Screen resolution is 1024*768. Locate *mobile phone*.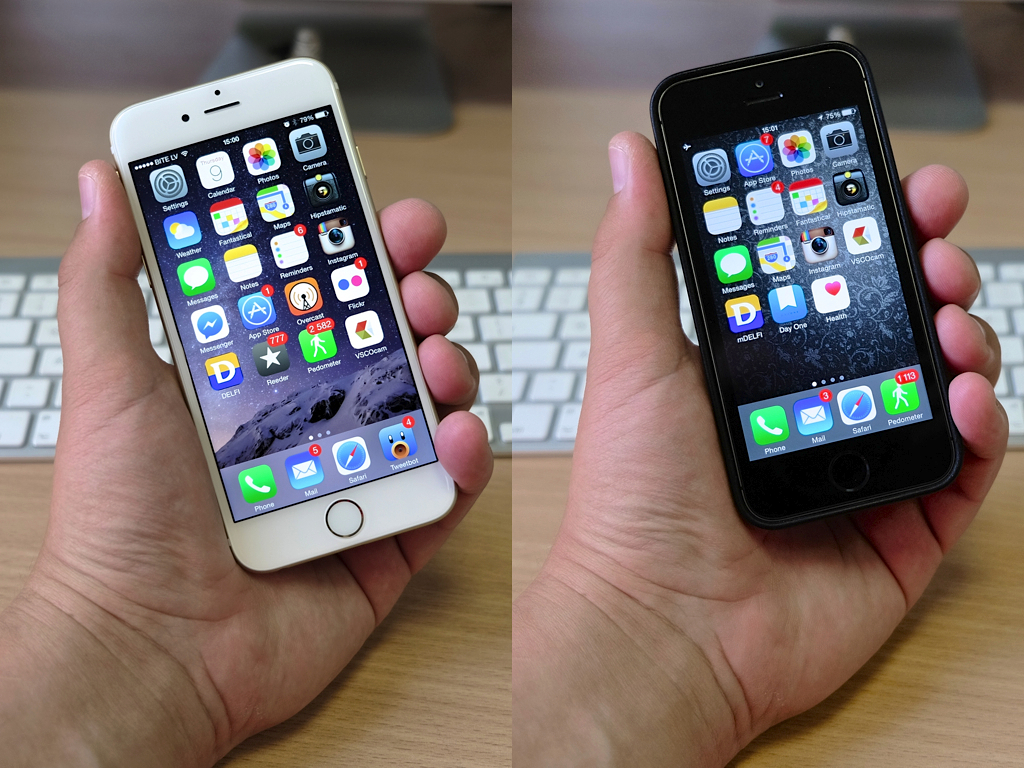
l=107, t=55, r=460, b=573.
